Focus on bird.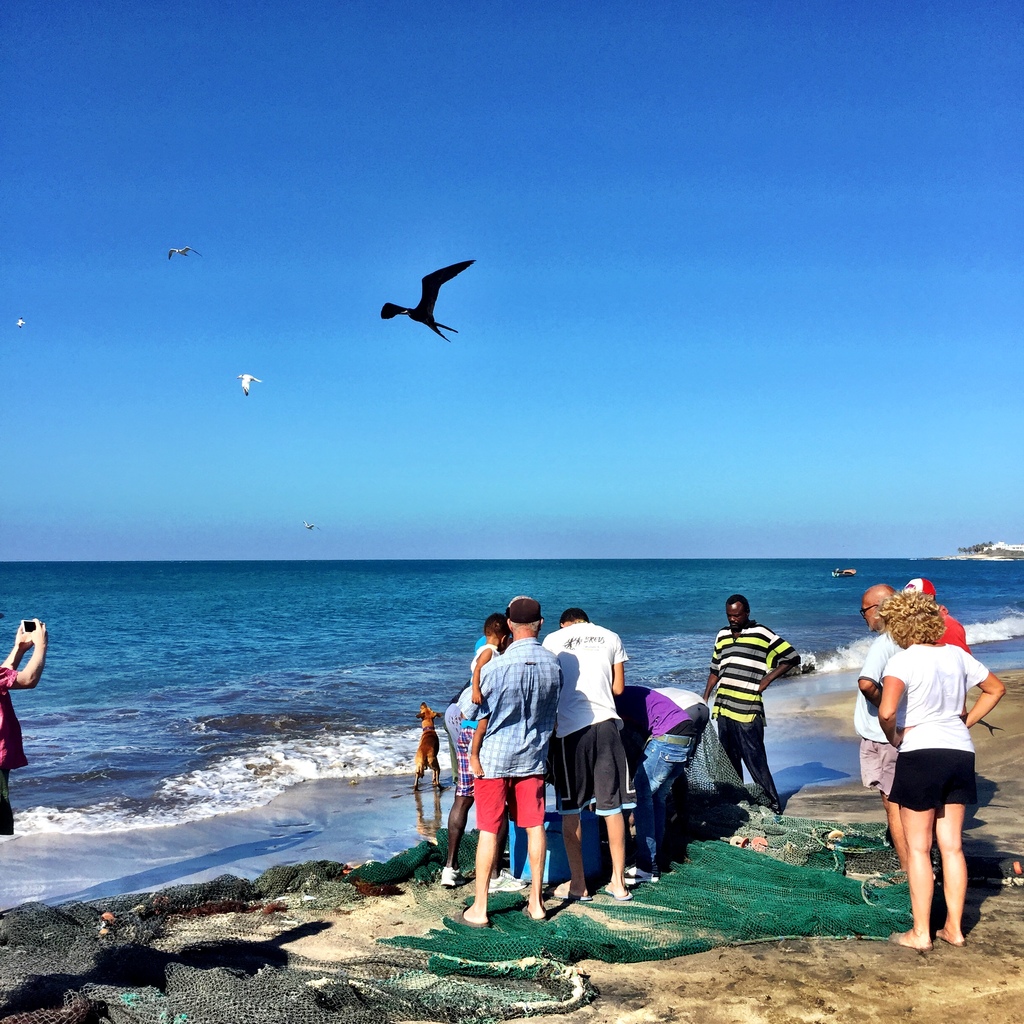
Focused at left=366, top=255, right=491, bottom=356.
